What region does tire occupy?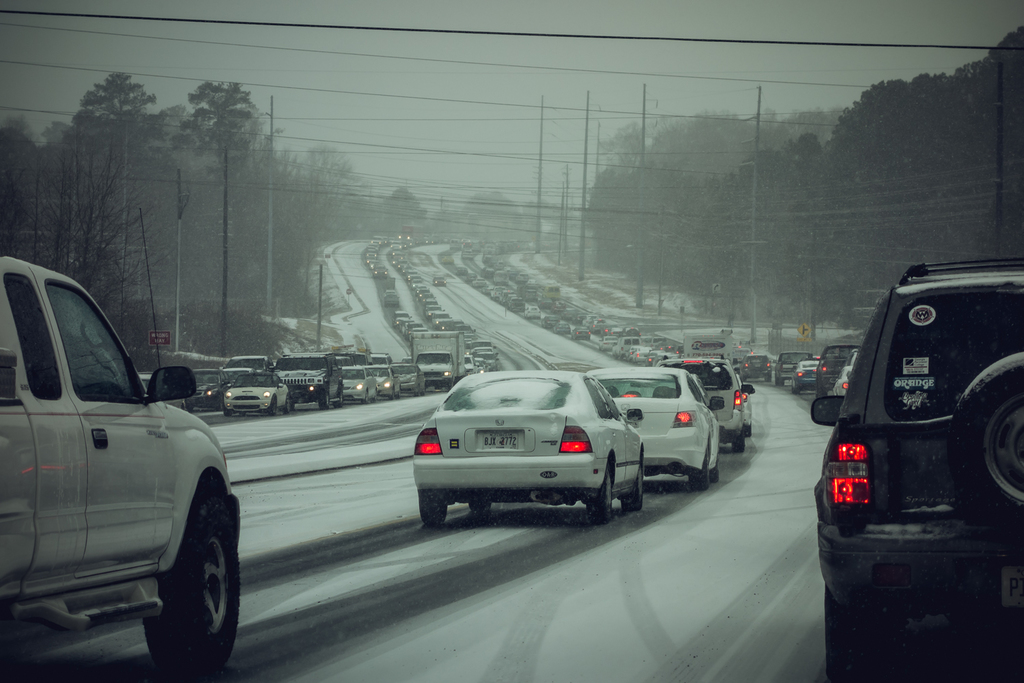
pyautogui.locateOnScreen(269, 395, 276, 418).
